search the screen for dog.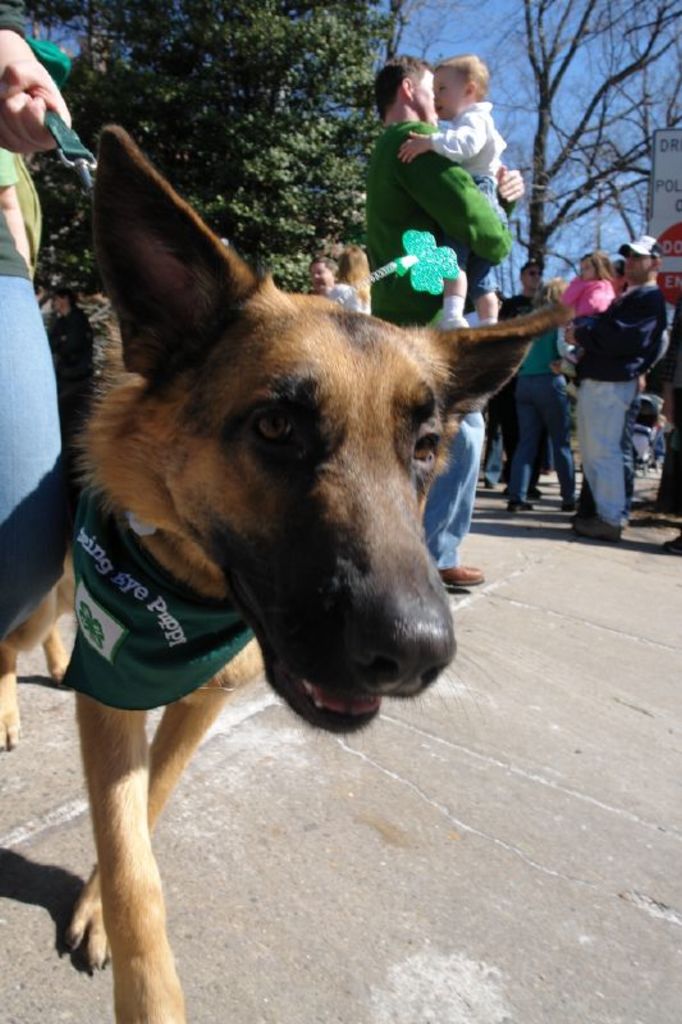
Found at <box>0,122,577,1023</box>.
